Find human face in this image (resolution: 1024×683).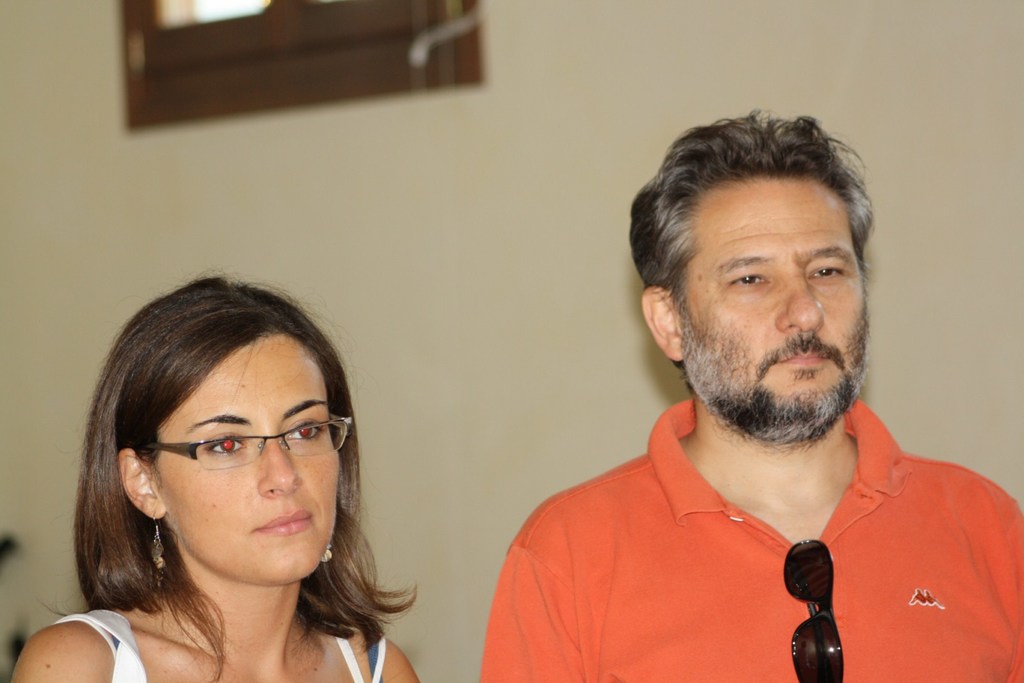
select_region(679, 175, 867, 438).
